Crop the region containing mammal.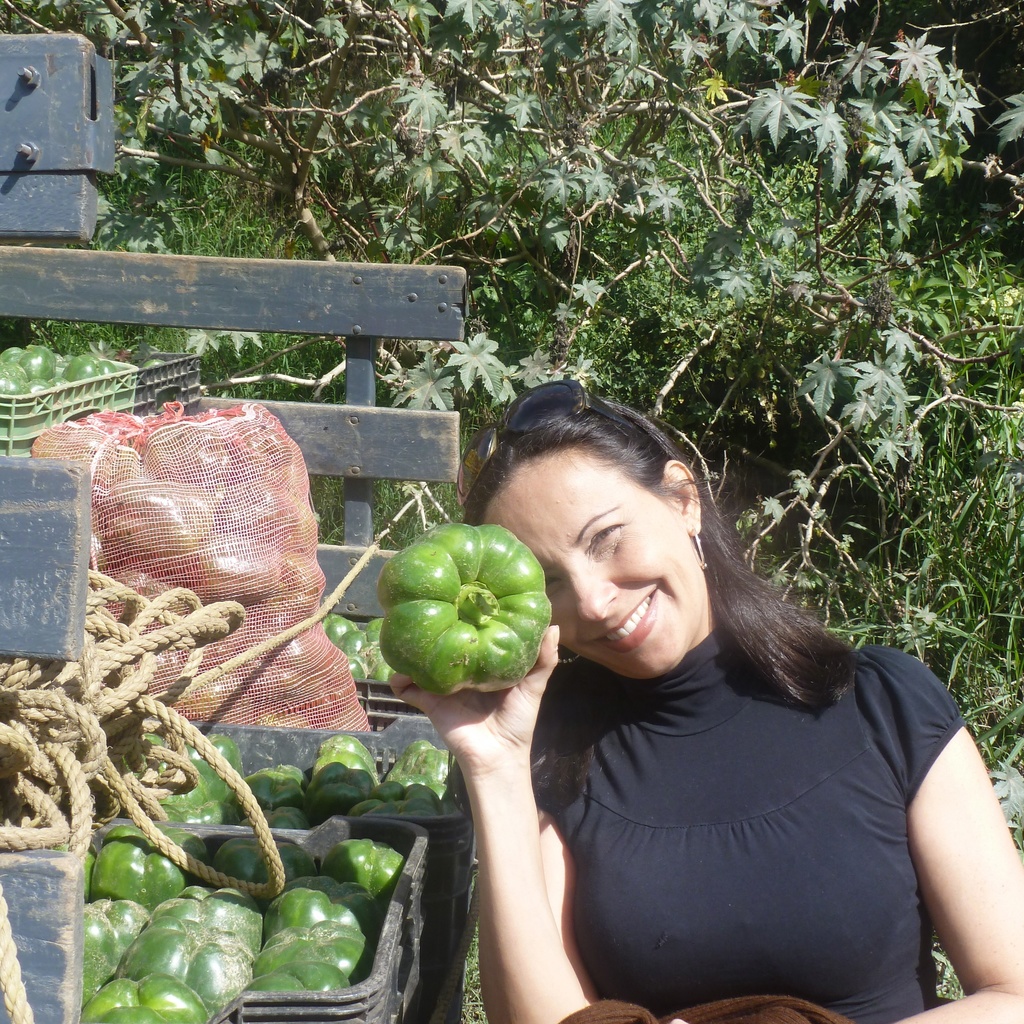
Crop region: 454, 422, 982, 994.
